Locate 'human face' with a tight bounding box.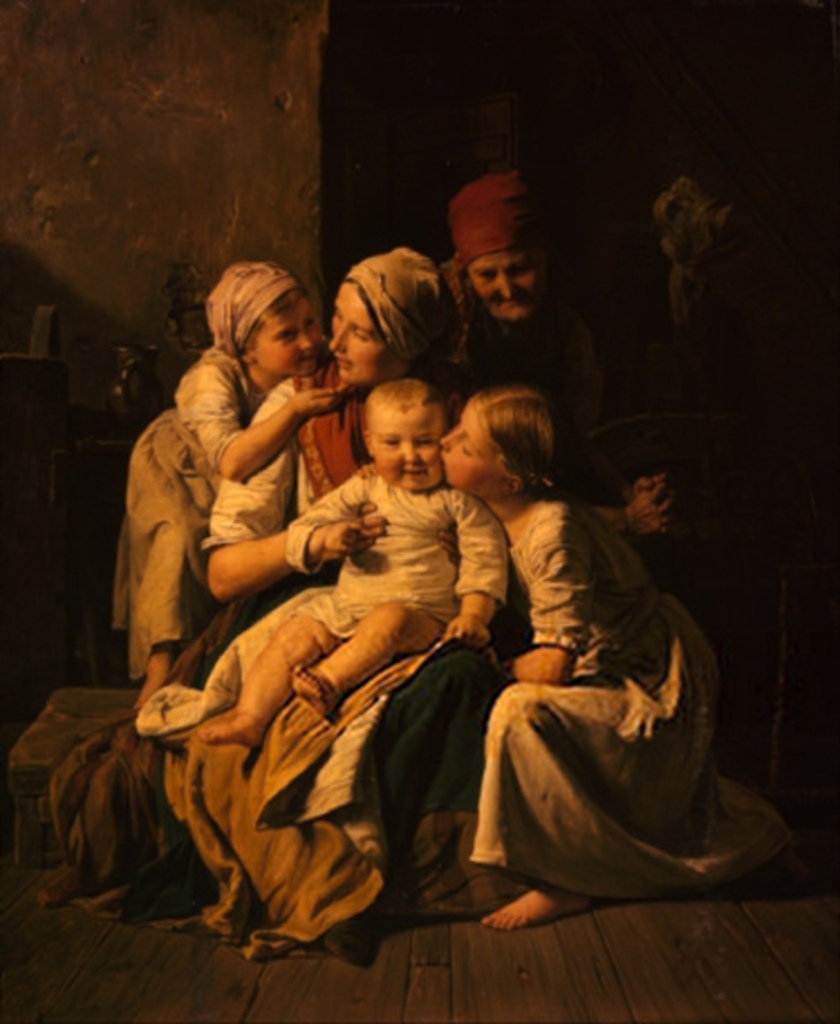
rect(332, 297, 365, 388).
